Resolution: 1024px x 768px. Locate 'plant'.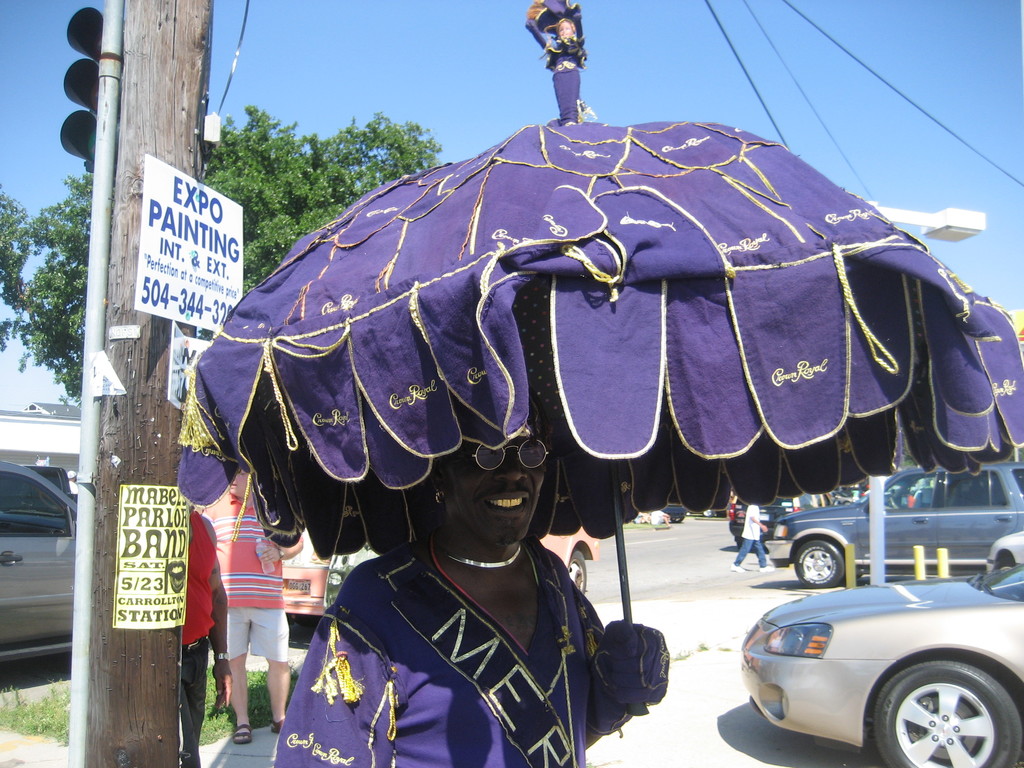
box=[0, 678, 25, 707].
